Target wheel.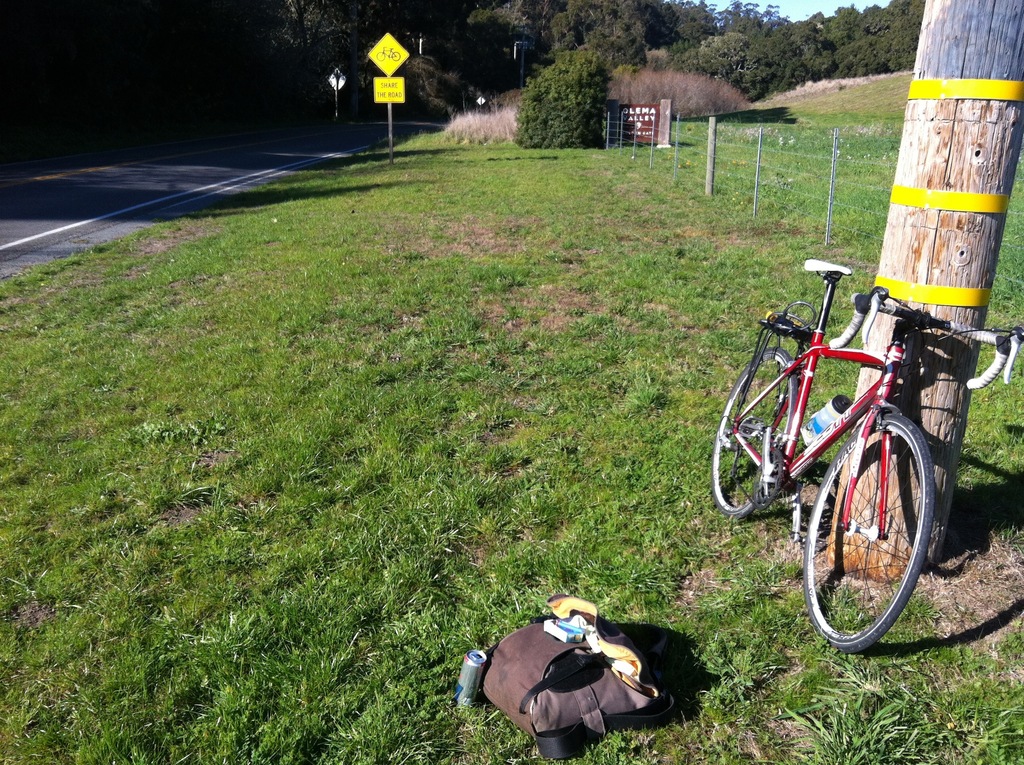
Target region: BBox(812, 409, 948, 650).
